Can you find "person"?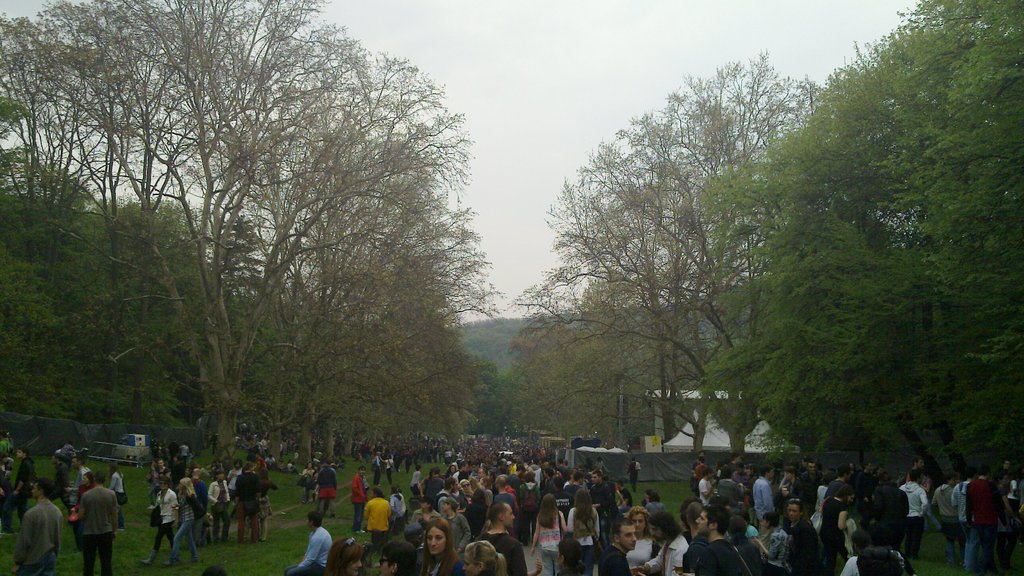
Yes, bounding box: 446, 460, 464, 481.
